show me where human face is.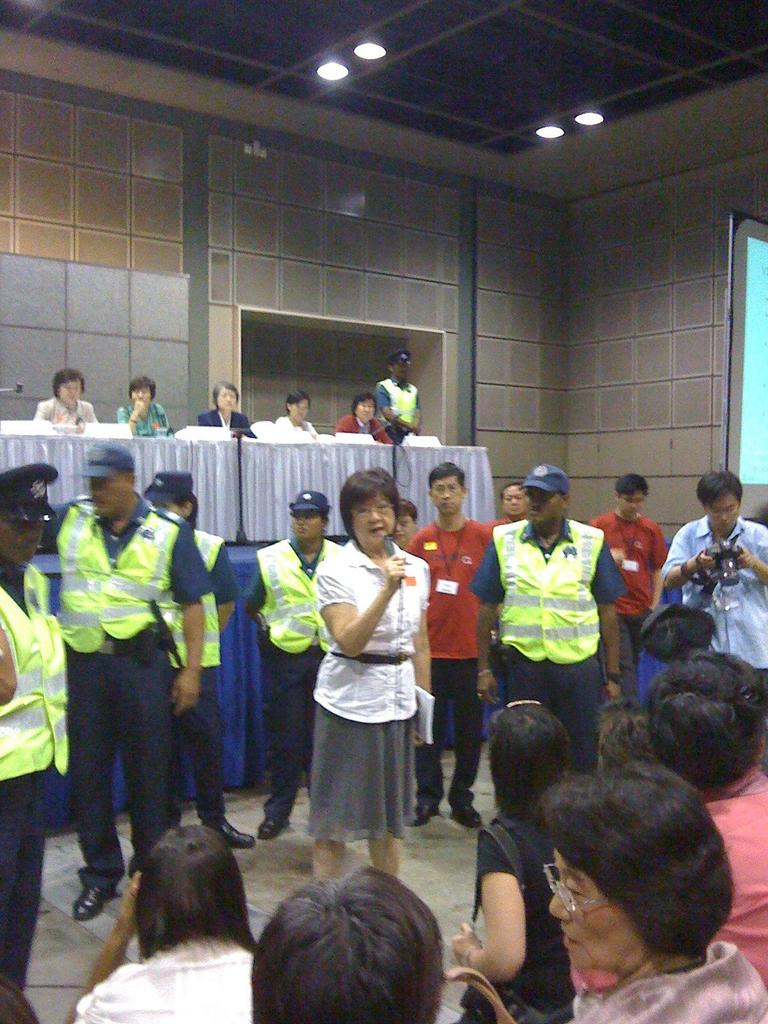
human face is at 351/493/396/550.
